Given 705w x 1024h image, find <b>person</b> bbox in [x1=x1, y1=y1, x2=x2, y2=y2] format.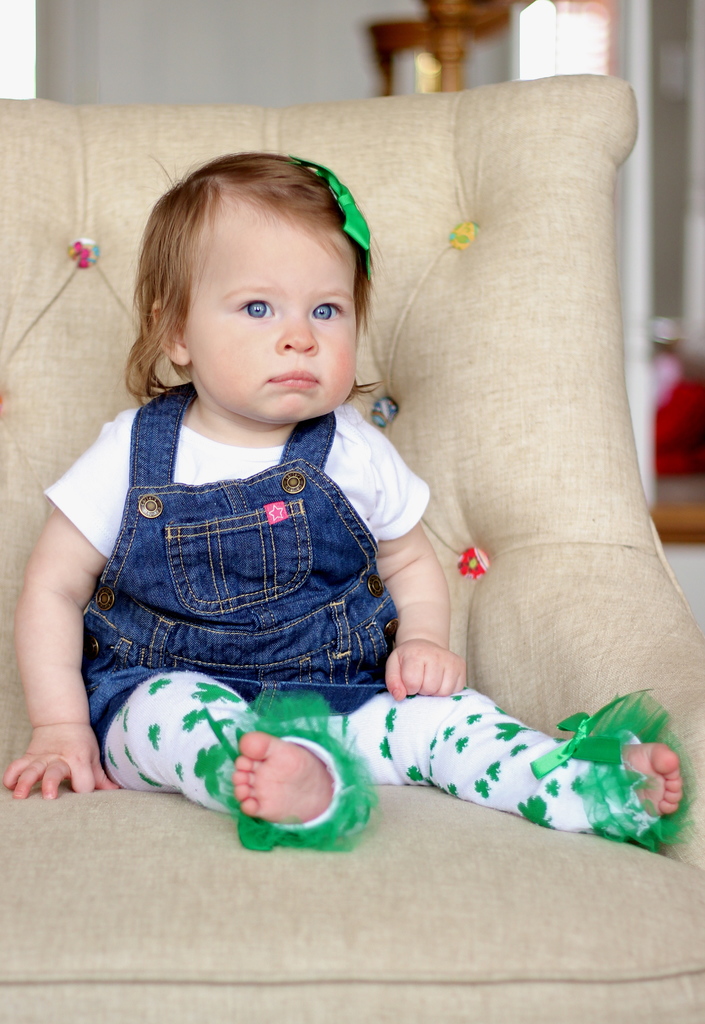
[x1=8, y1=159, x2=687, y2=846].
